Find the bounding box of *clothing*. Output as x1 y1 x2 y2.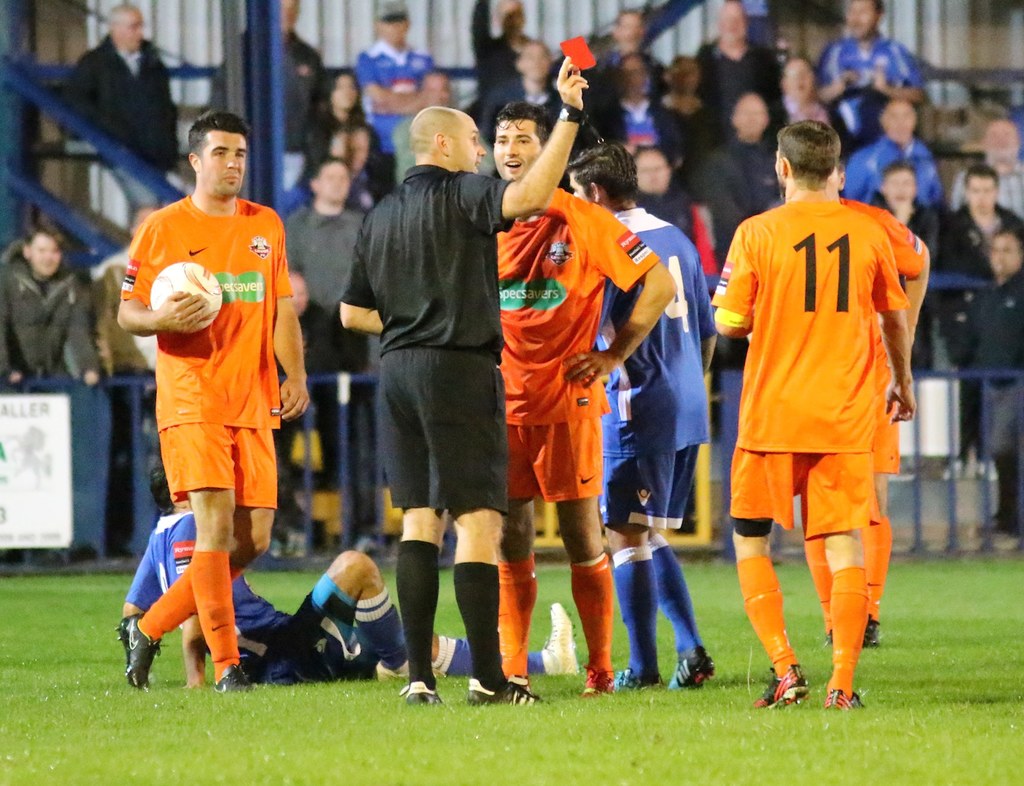
55 32 182 210.
